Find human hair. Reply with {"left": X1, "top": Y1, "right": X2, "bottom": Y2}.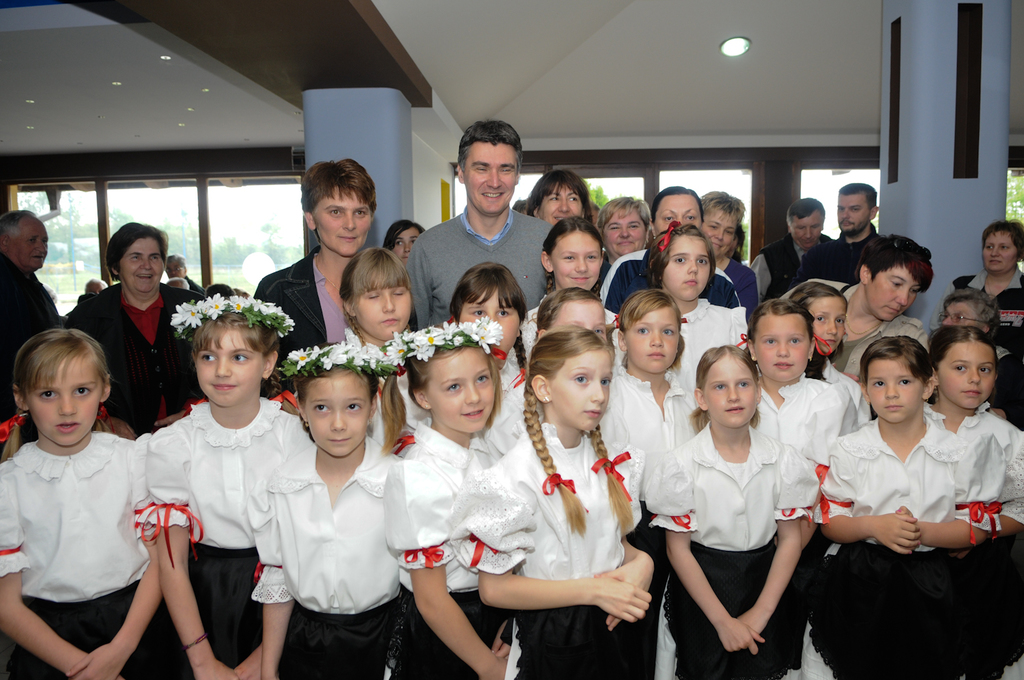
{"left": 927, "top": 324, "right": 999, "bottom": 411}.
